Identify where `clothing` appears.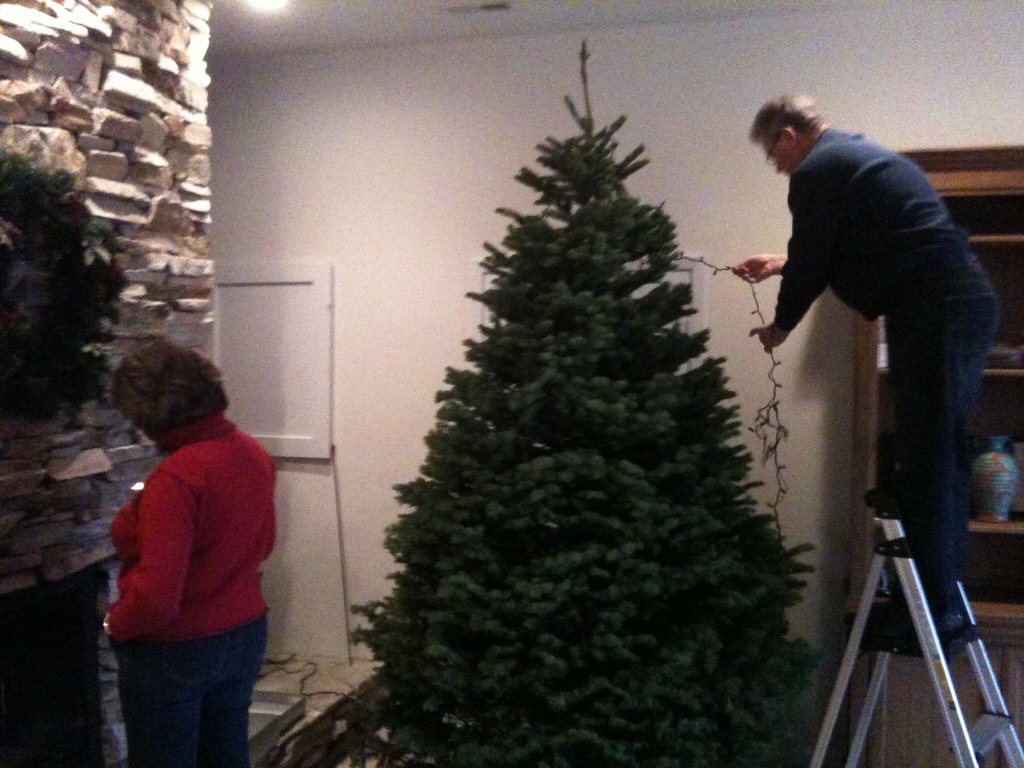
Appears at 108/401/280/713.
